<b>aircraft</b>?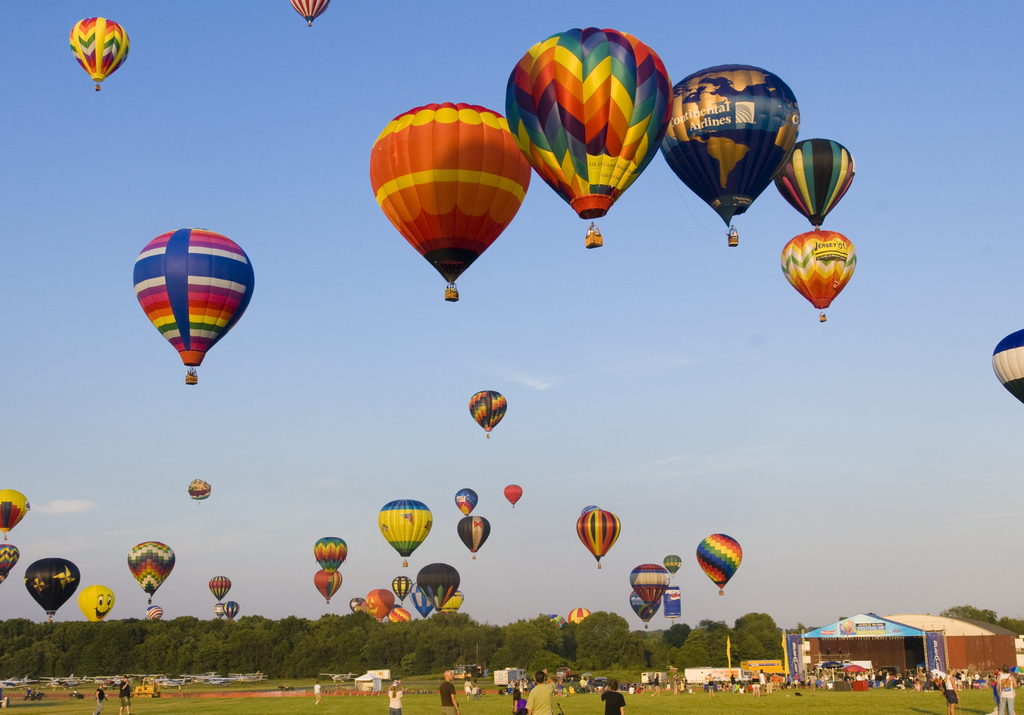
pyautogui.locateOnScreen(79, 583, 116, 623)
